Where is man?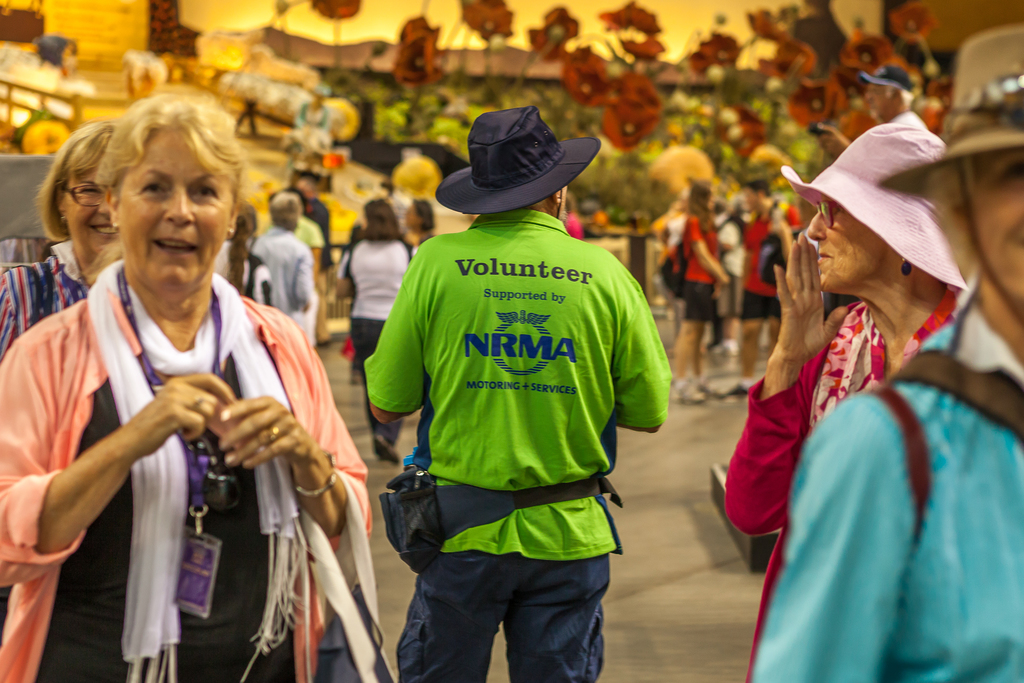
bbox=[807, 62, 925, 158].
